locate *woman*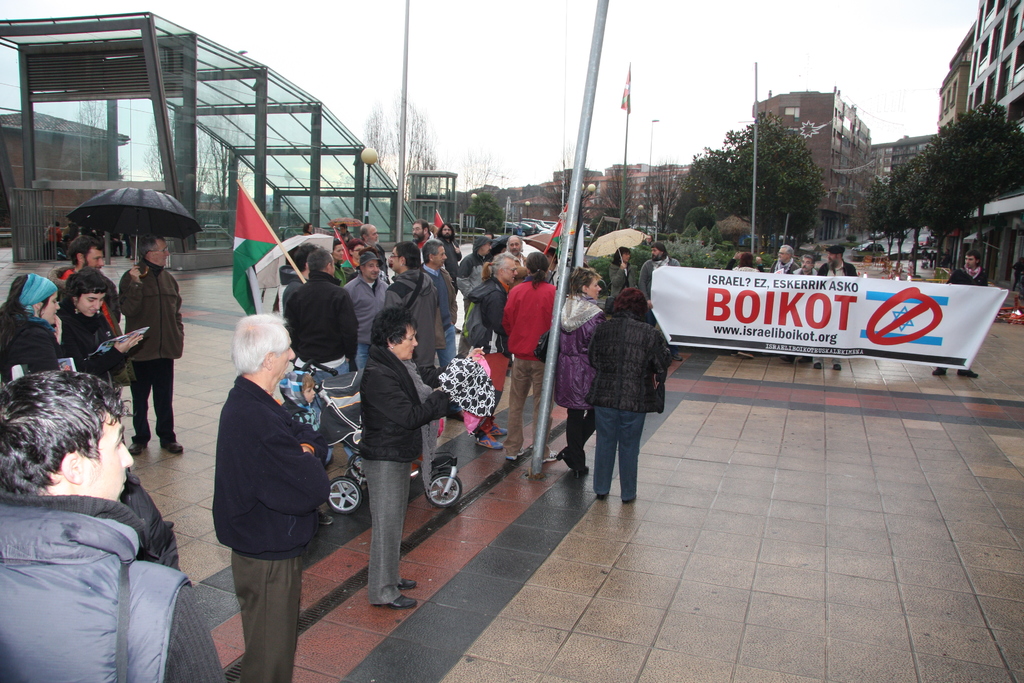
{"left": 61, "top": 217, "right": 83, "bottom": 260}
